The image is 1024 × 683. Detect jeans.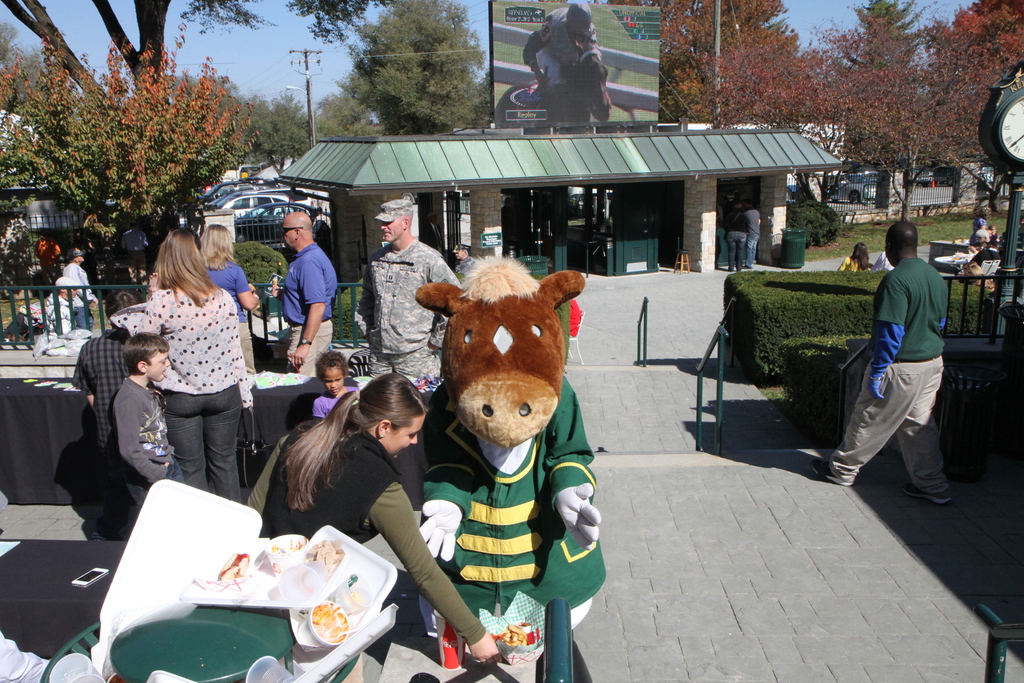
Detection: [left=748, top=236, right=760, bottom=267].
